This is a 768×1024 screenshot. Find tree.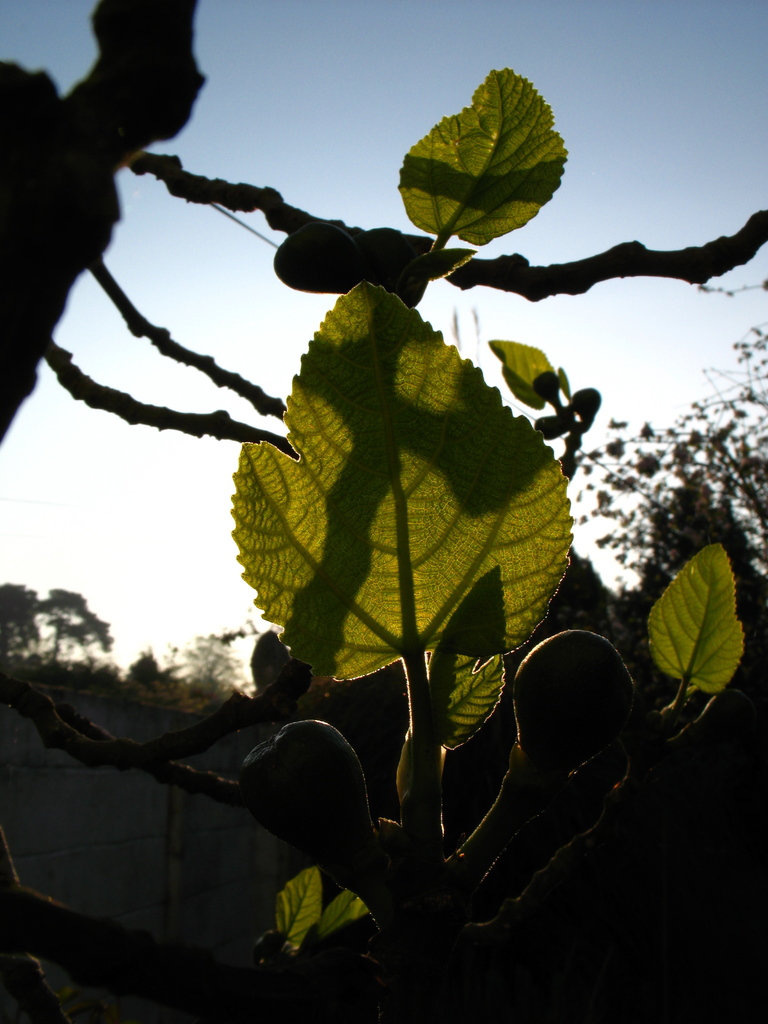
Bounding box: (26, 588, 122, 678).
